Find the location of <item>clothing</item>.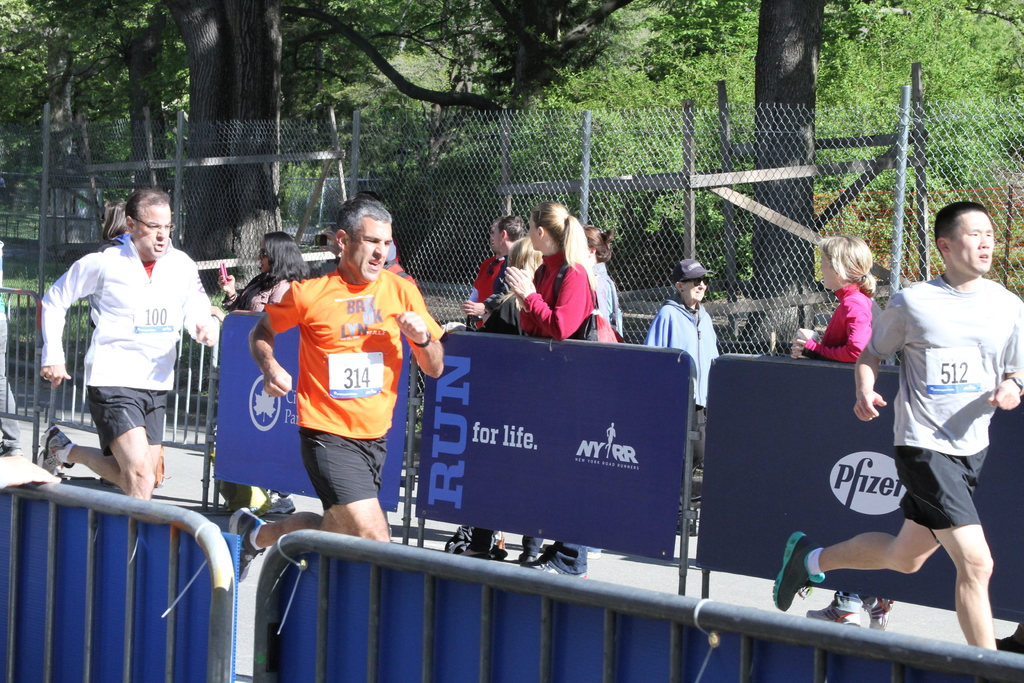
Location: Rect(877, 297, 895, 365).
